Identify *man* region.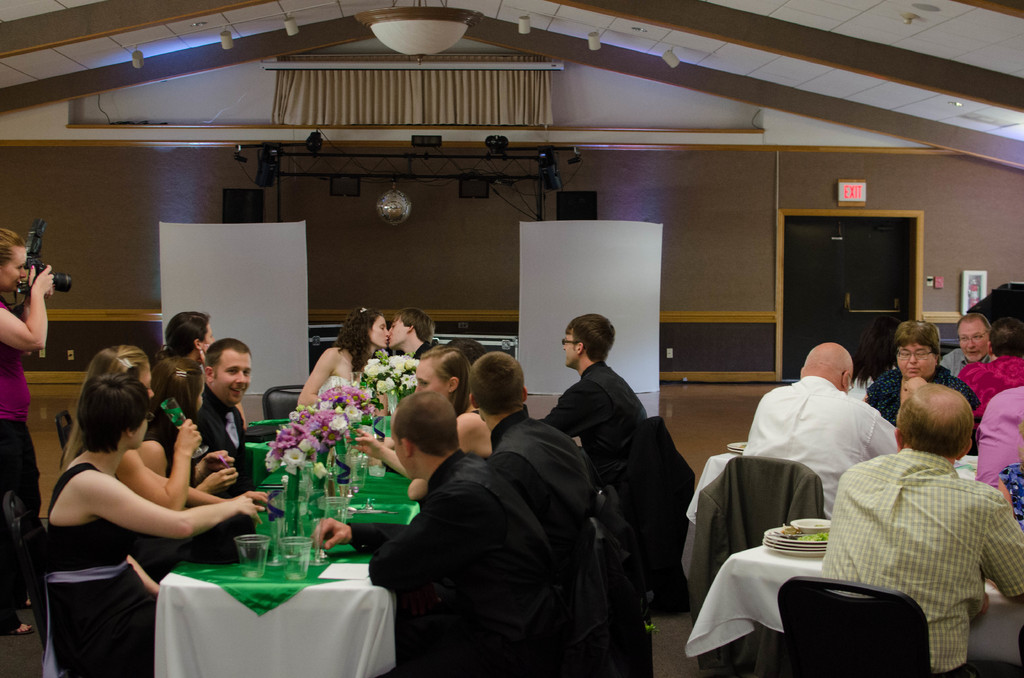
Region: detection(820, 384, 1023, 677).
